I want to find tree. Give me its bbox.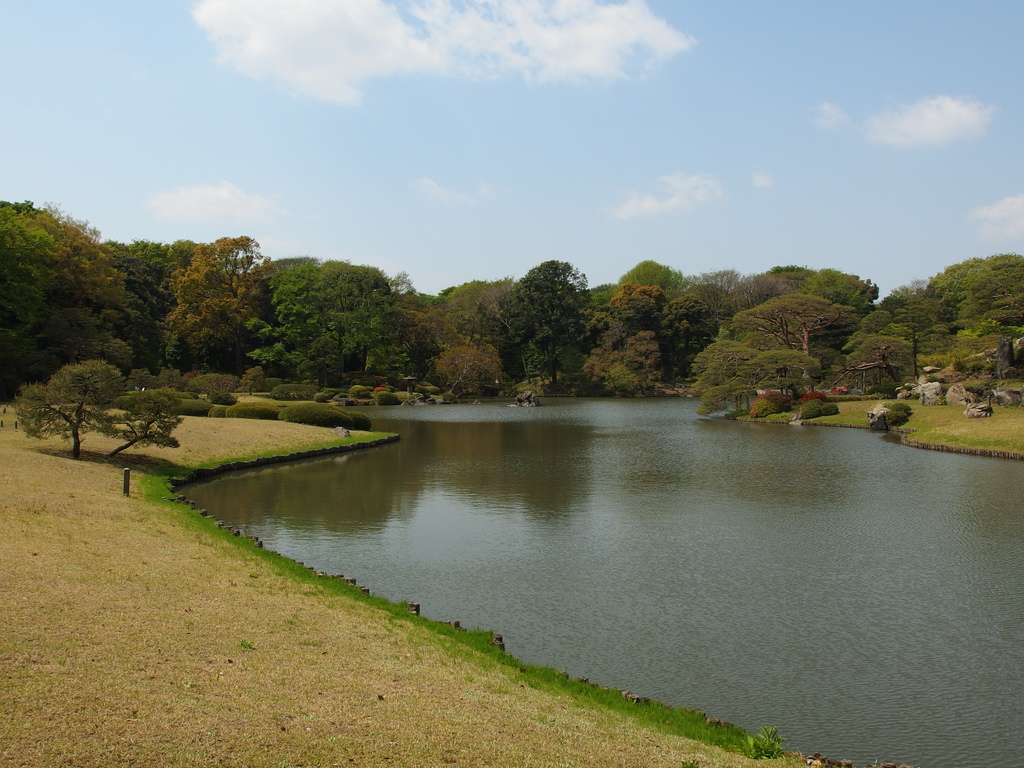
{"x1": 159, "y1": 233, "x2": 276, "y2": 367}.
